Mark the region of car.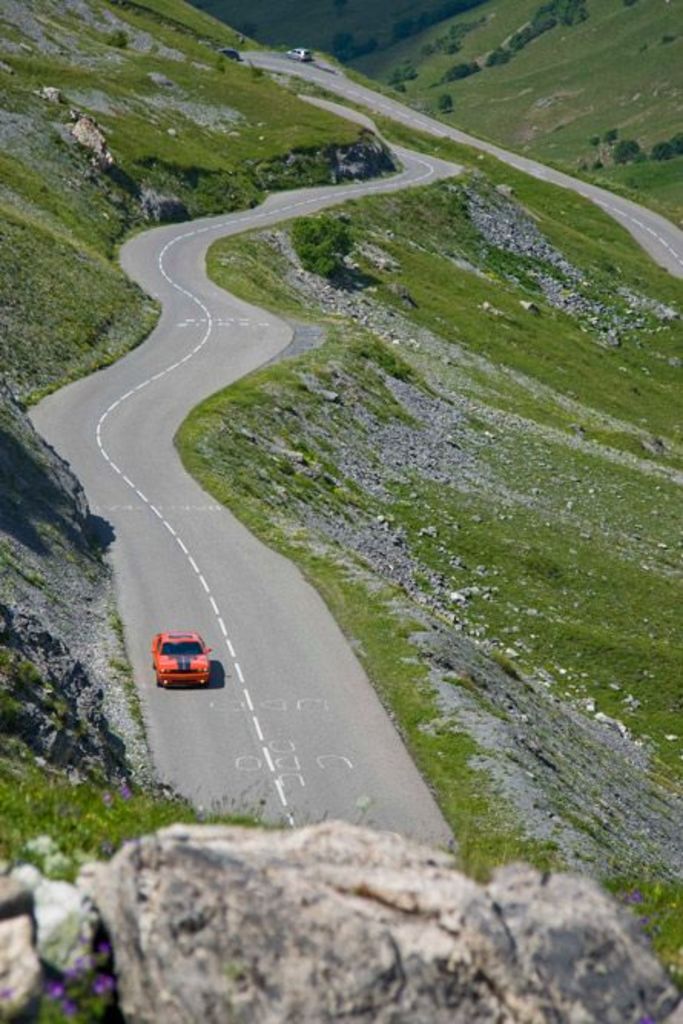
Region: box(287, 48, 312, 61).
